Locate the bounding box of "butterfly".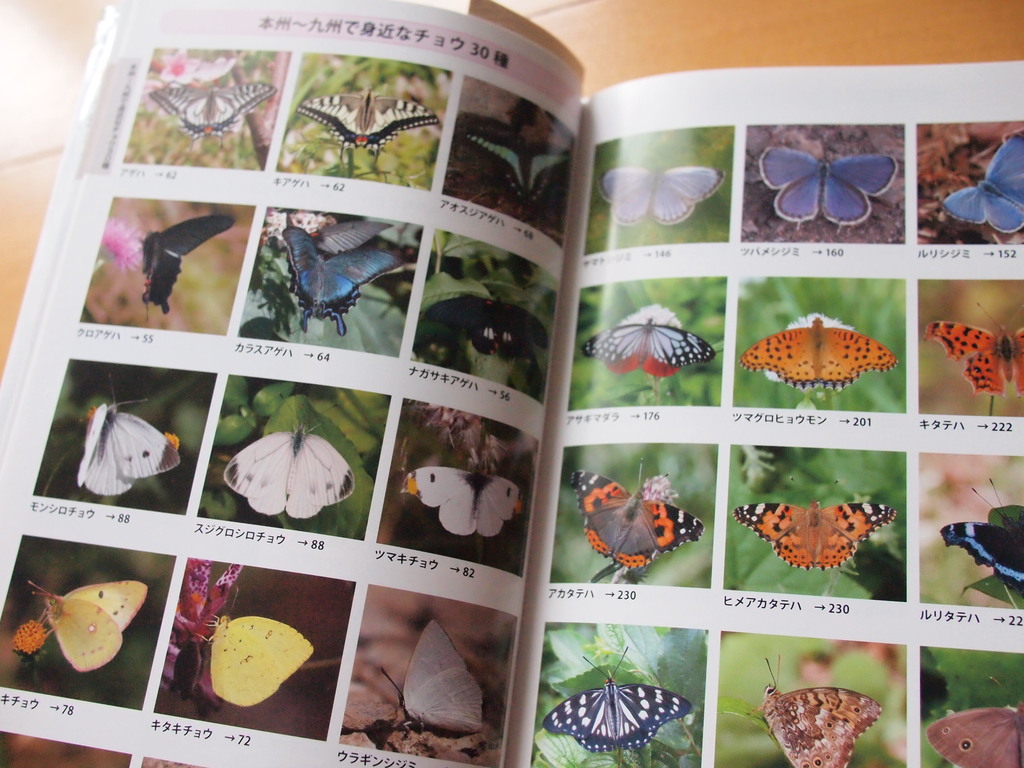
Bounding box: 143:213:236:321.
